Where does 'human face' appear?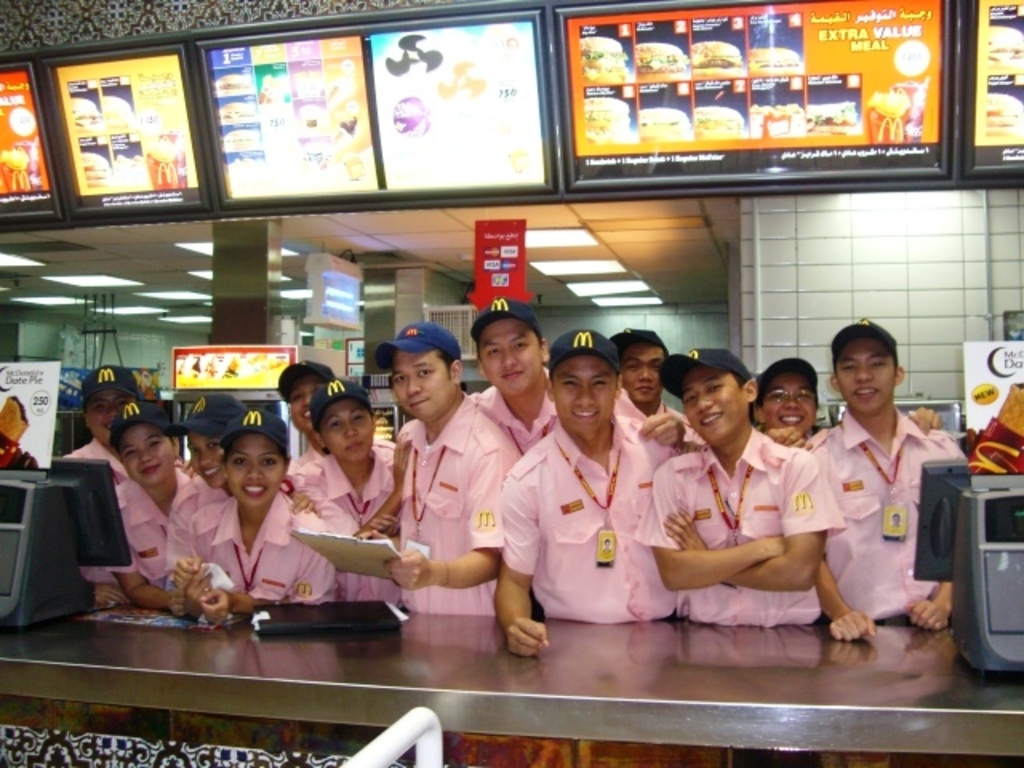
Appears at bbox(555, 354, 614, 427).
